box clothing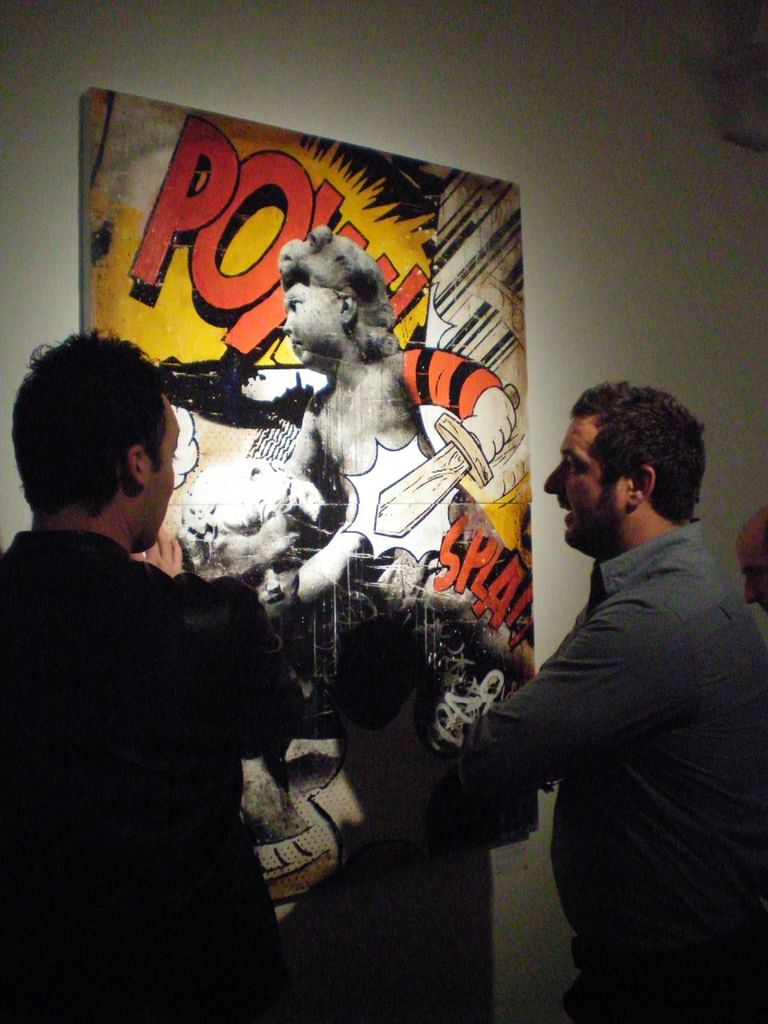
(left=446, top=526, right=767, bottom=1023)
